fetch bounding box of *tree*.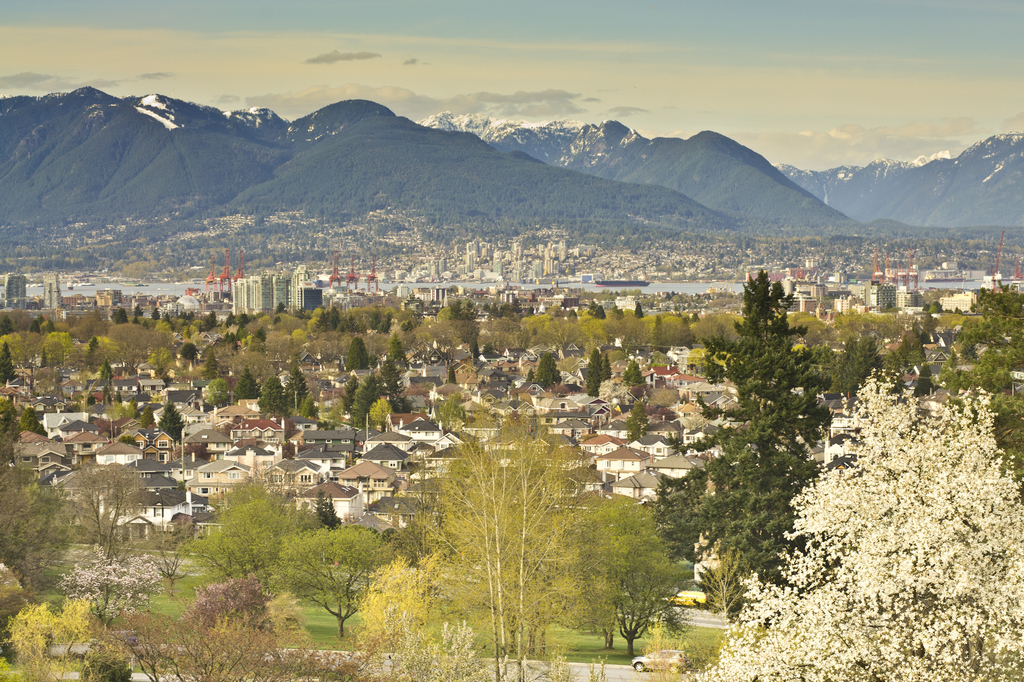
Bbox: <region>285, 364, 307, 406</region>.
